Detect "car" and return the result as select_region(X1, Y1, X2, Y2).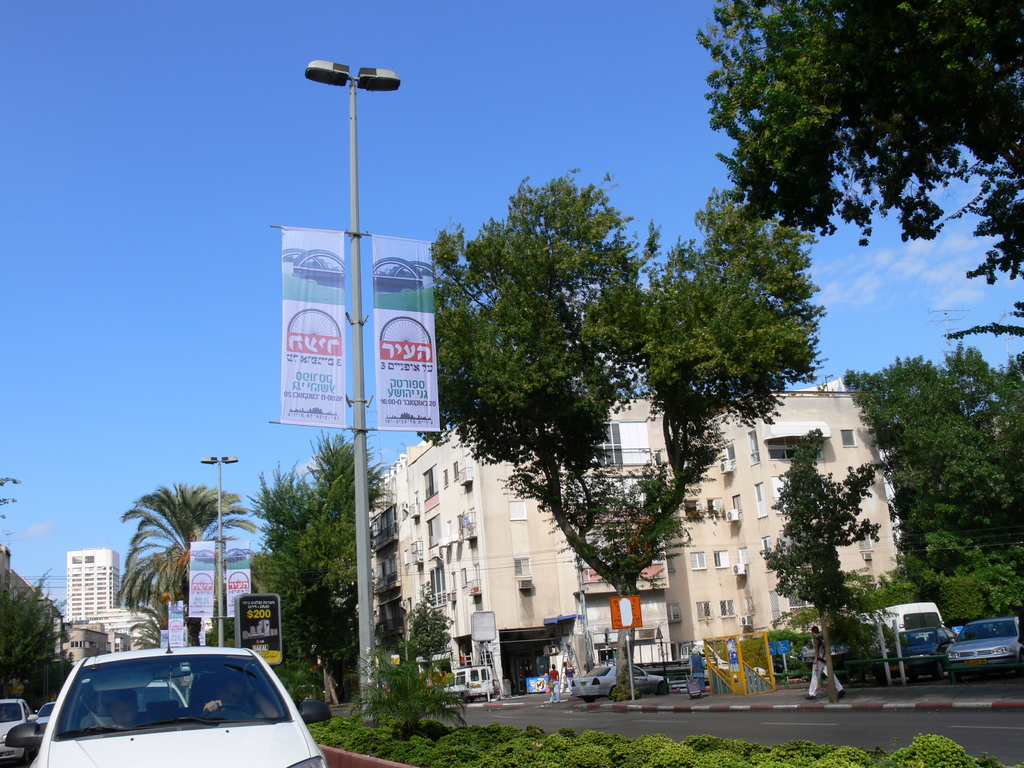
select_region(900, 628, 952, 677).
